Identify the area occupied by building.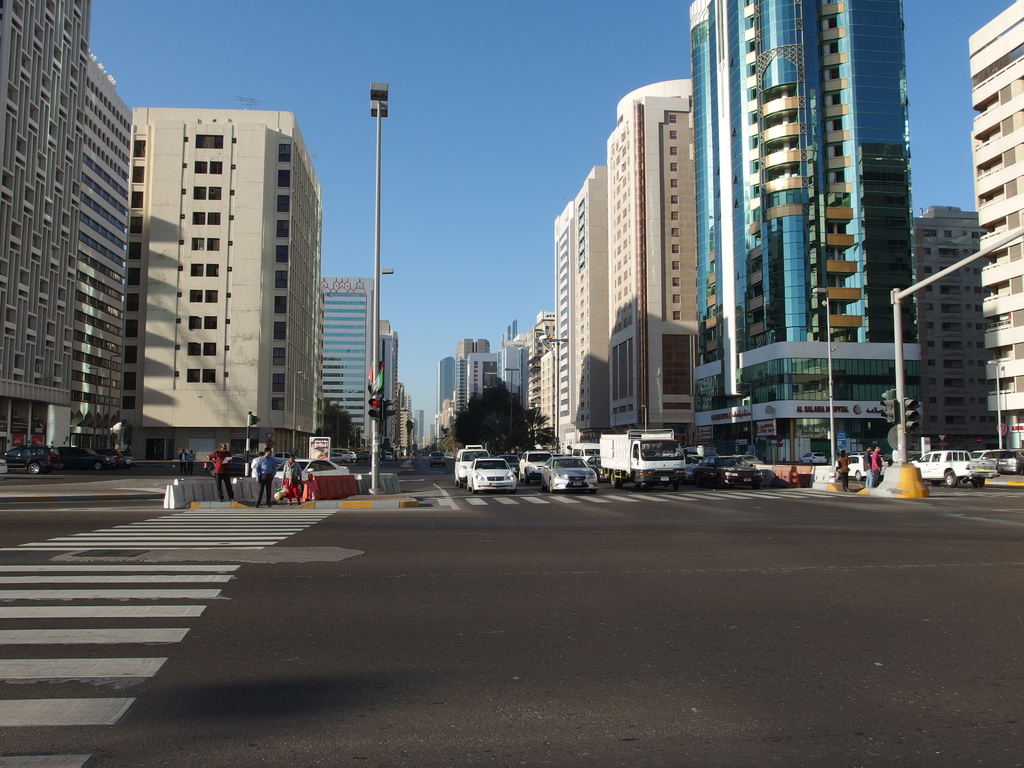
Area: x1=966 y1=2 x2=1023 y2=462.
